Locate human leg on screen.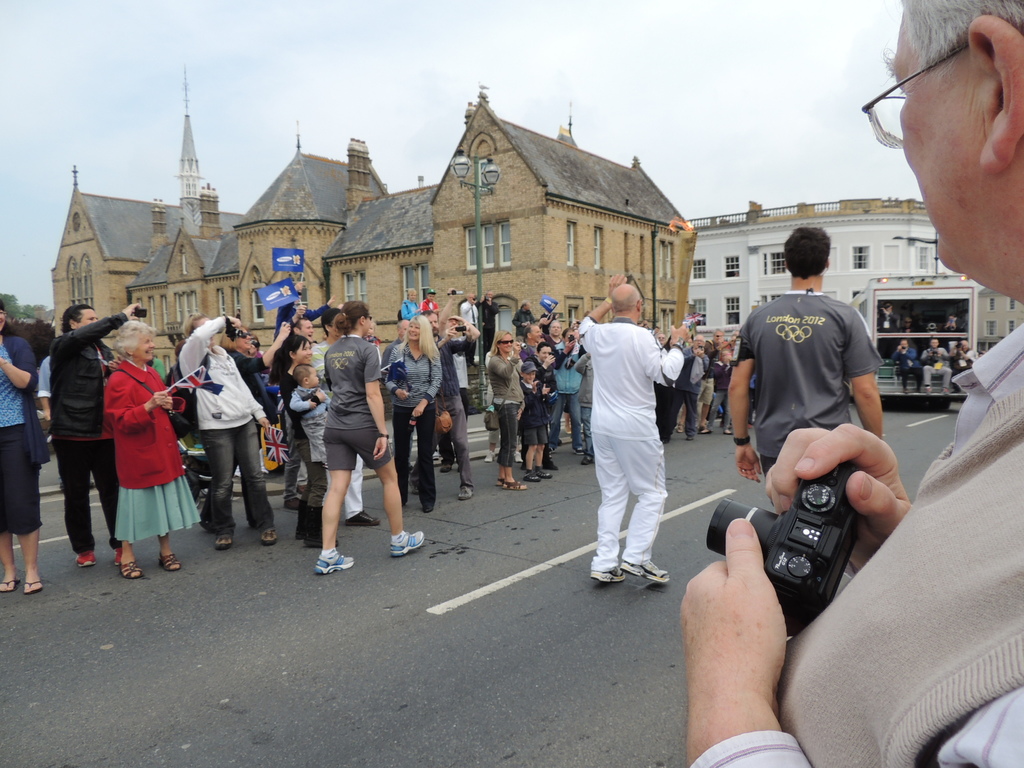
On screen at box=[549, 394, 566, 450].
